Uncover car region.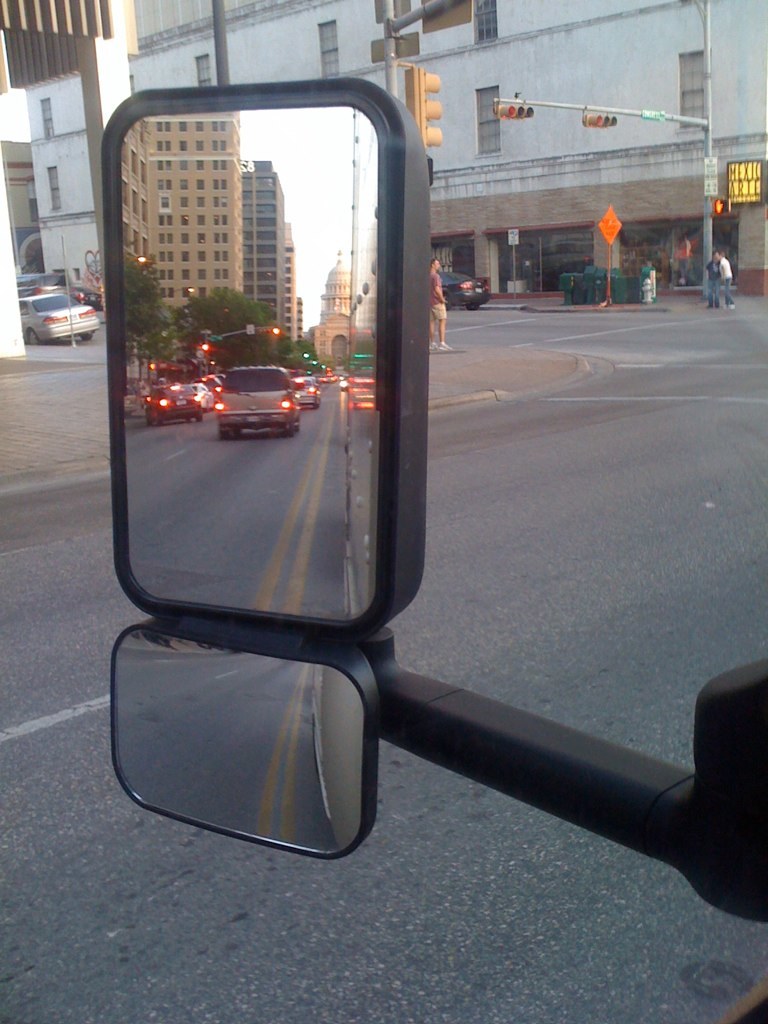
Uncovered: (left=198, top=381, right=221, bottom=414).
